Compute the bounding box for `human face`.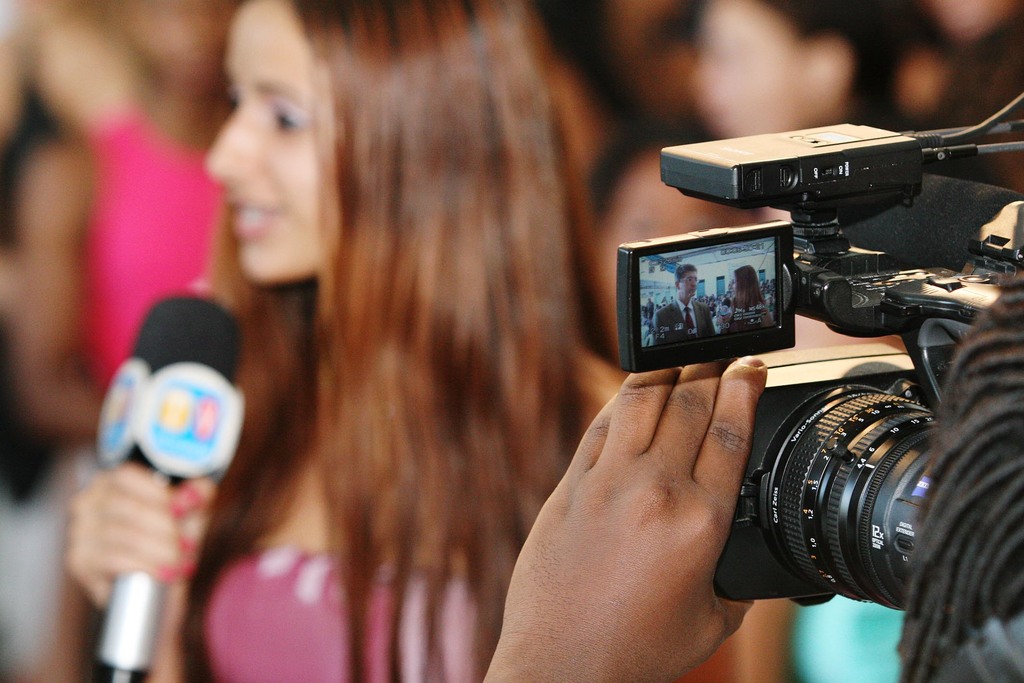
left=725, top=268, right=744, bottom=289.
